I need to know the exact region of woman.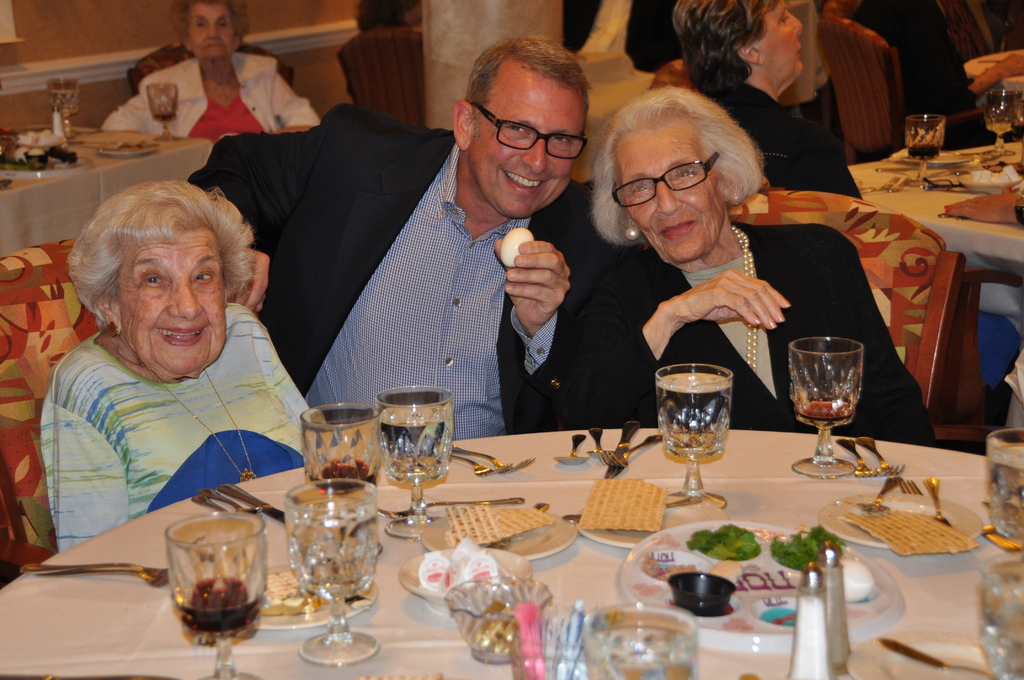
Region: (19,168,330,559).
